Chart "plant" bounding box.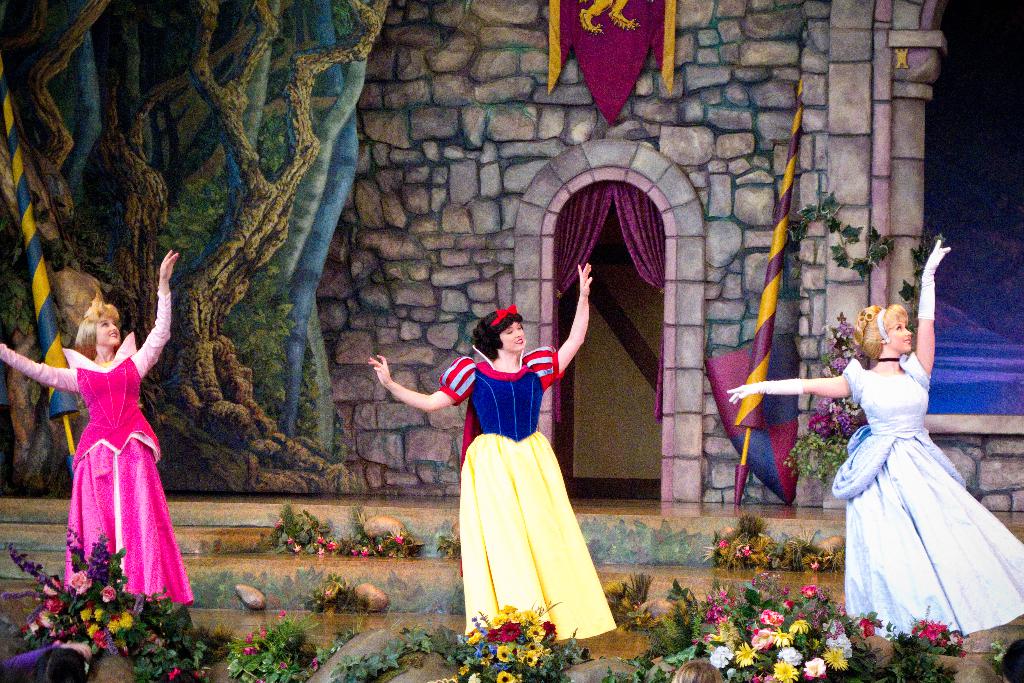
Charted: BBox(790, 192, 903, 283).
